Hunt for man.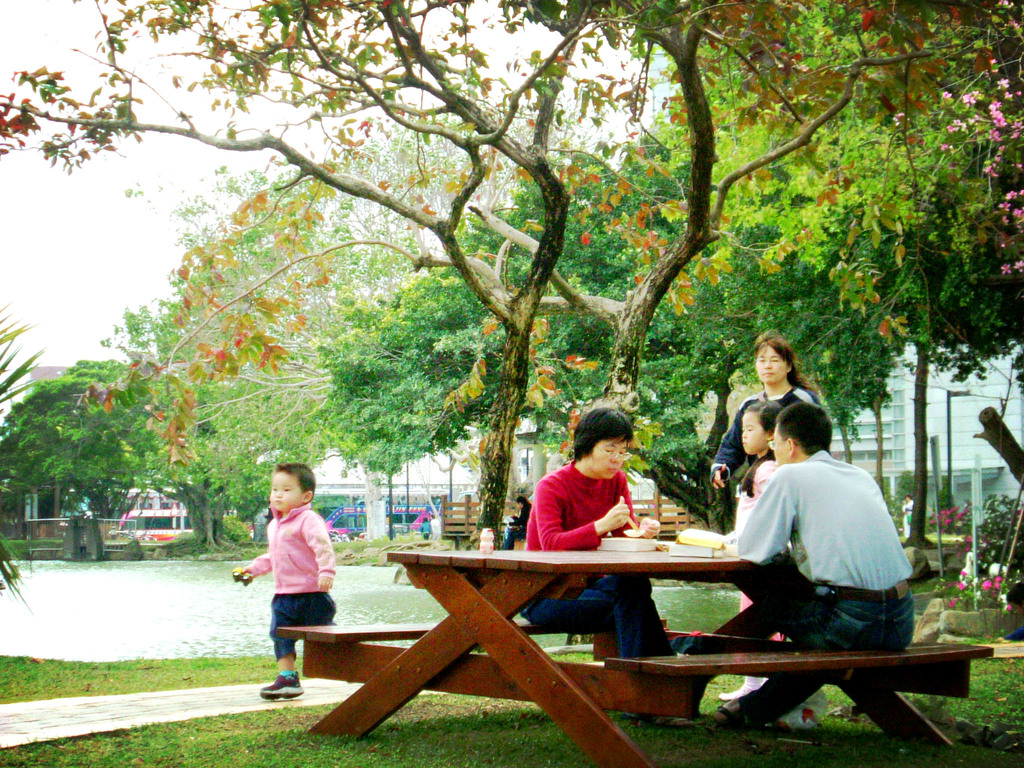
Hunted down at select_region(227, 465, 337, 700).
